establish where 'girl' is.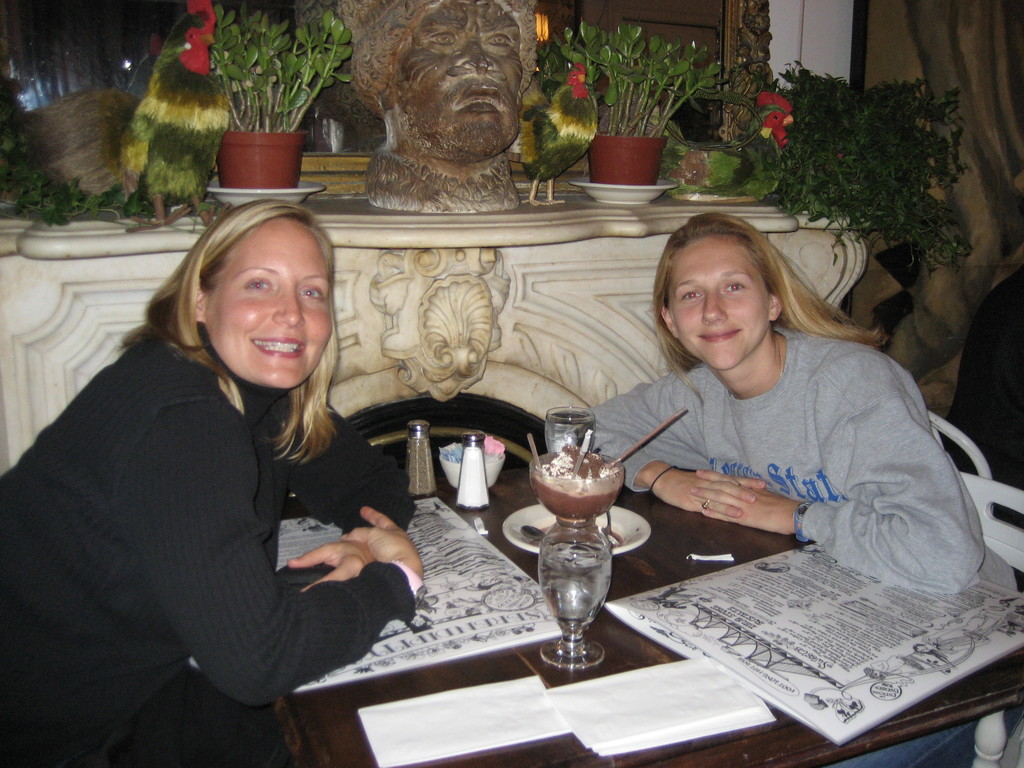
Established at [0, 198, 426, 767].
